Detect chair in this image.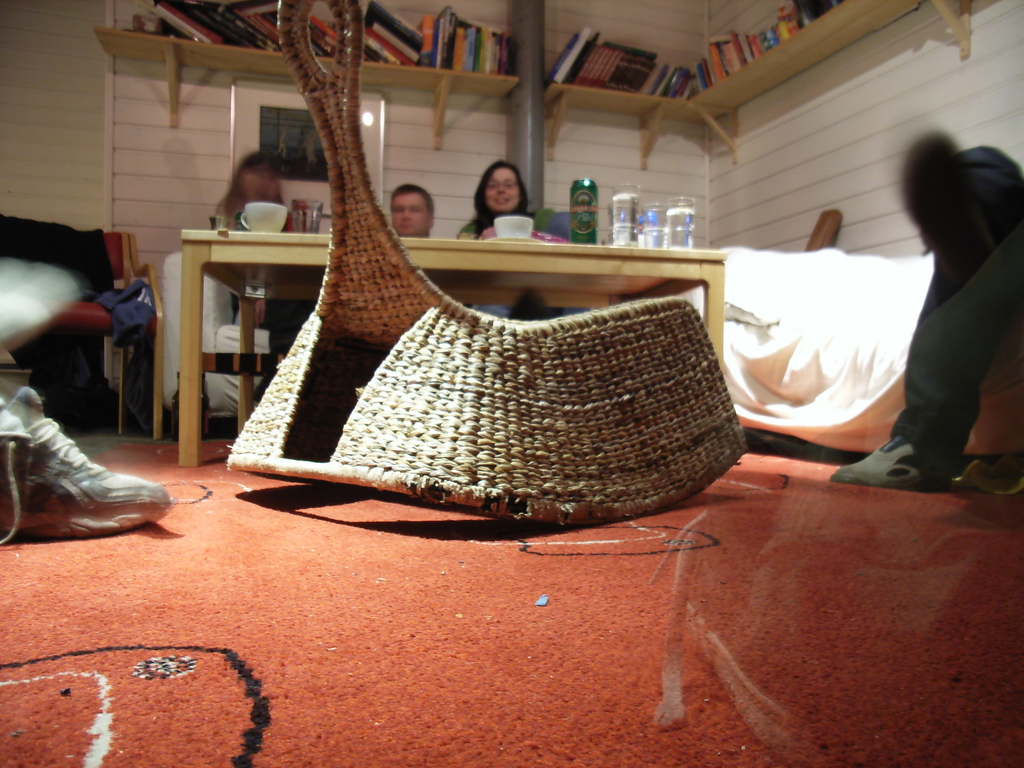
Detection: l=40, t=225, r=157, b=445.
